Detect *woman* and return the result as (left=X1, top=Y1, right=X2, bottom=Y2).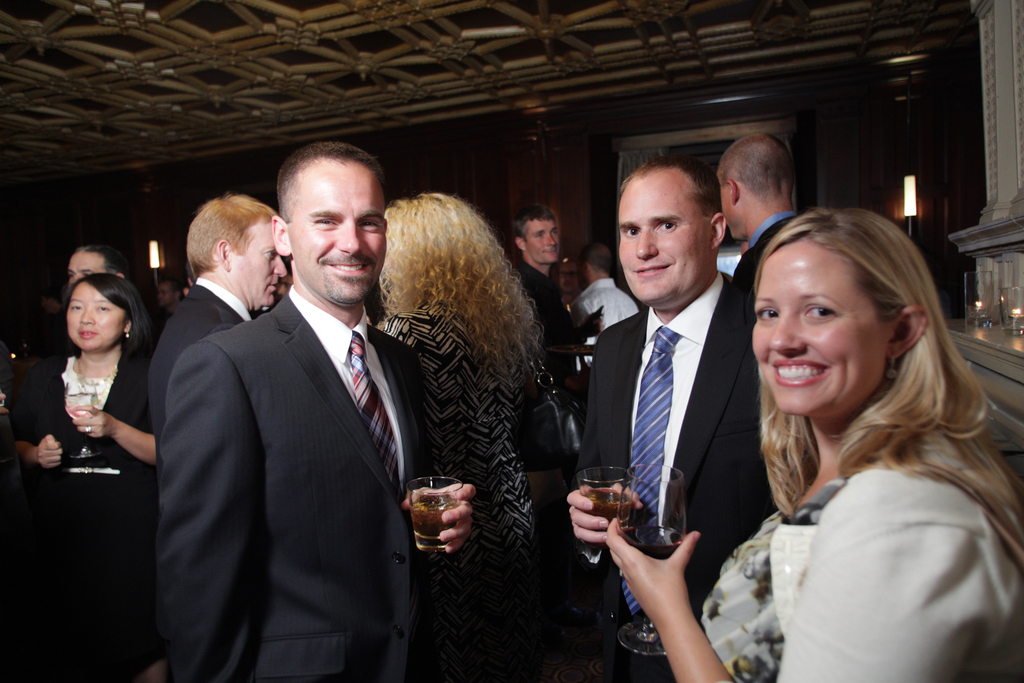
(left=724, top=197, right=1019, bottom=661).
